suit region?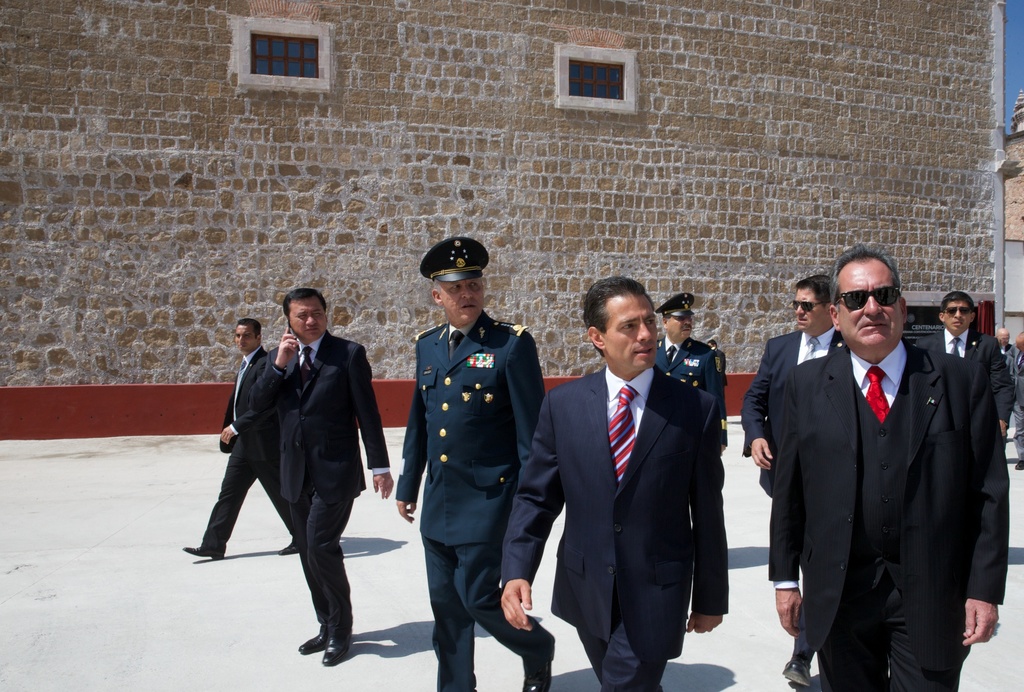
Rect(781, 249, 995, 684)
